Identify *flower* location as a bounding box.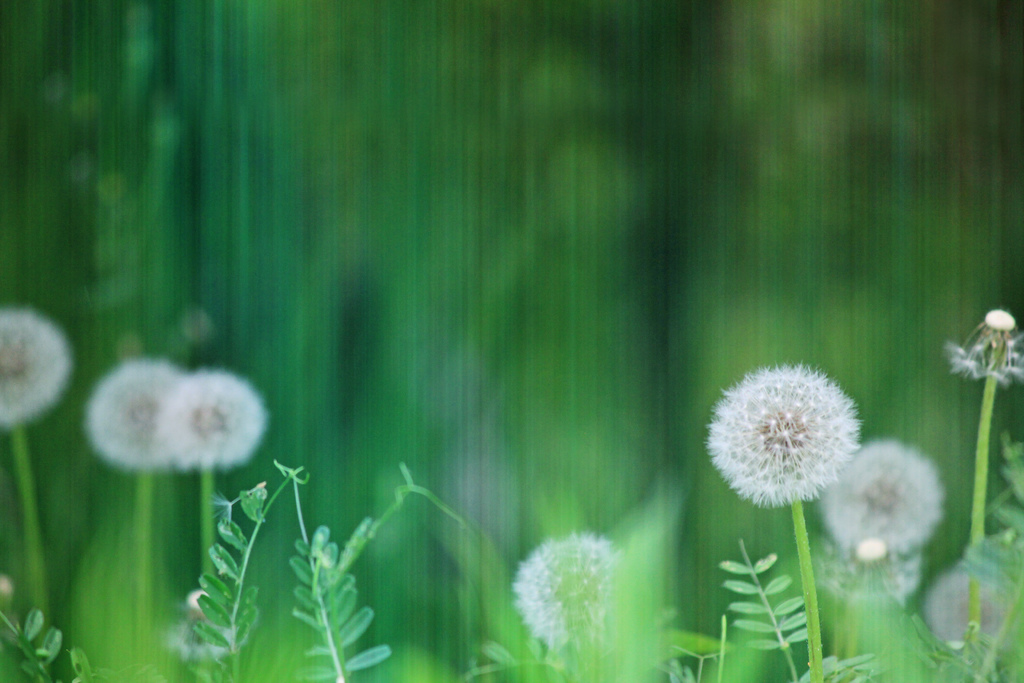
<bbox>513, 534, 623, 646</bbox>.
